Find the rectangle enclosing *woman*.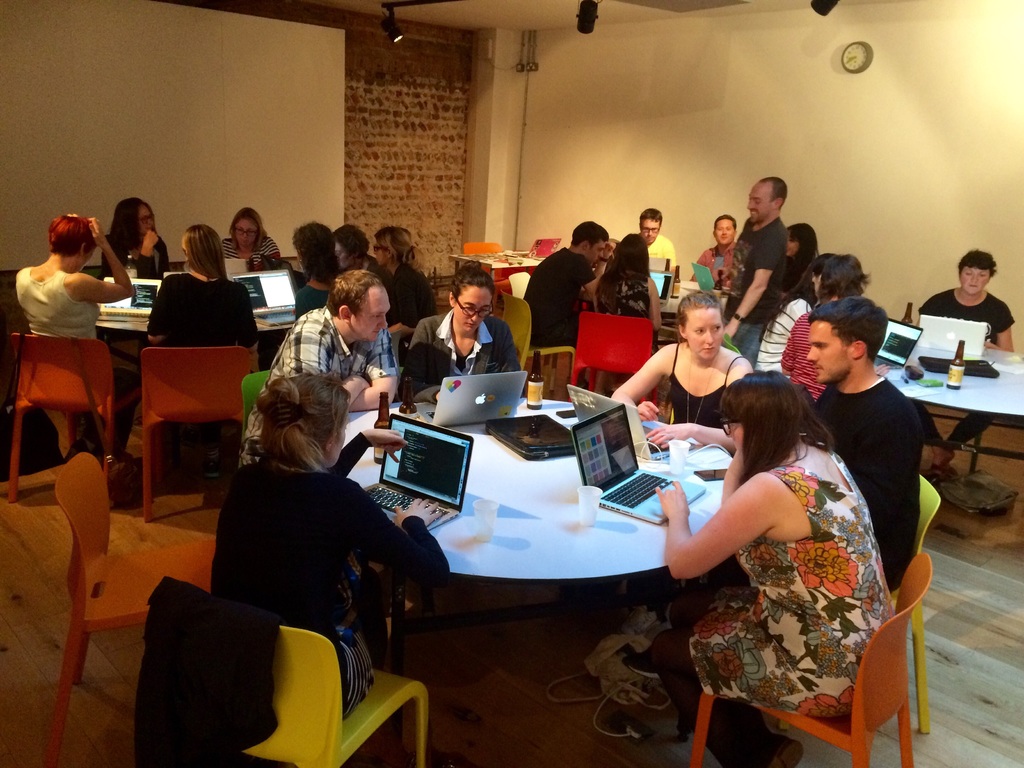
292/223/338/321.
